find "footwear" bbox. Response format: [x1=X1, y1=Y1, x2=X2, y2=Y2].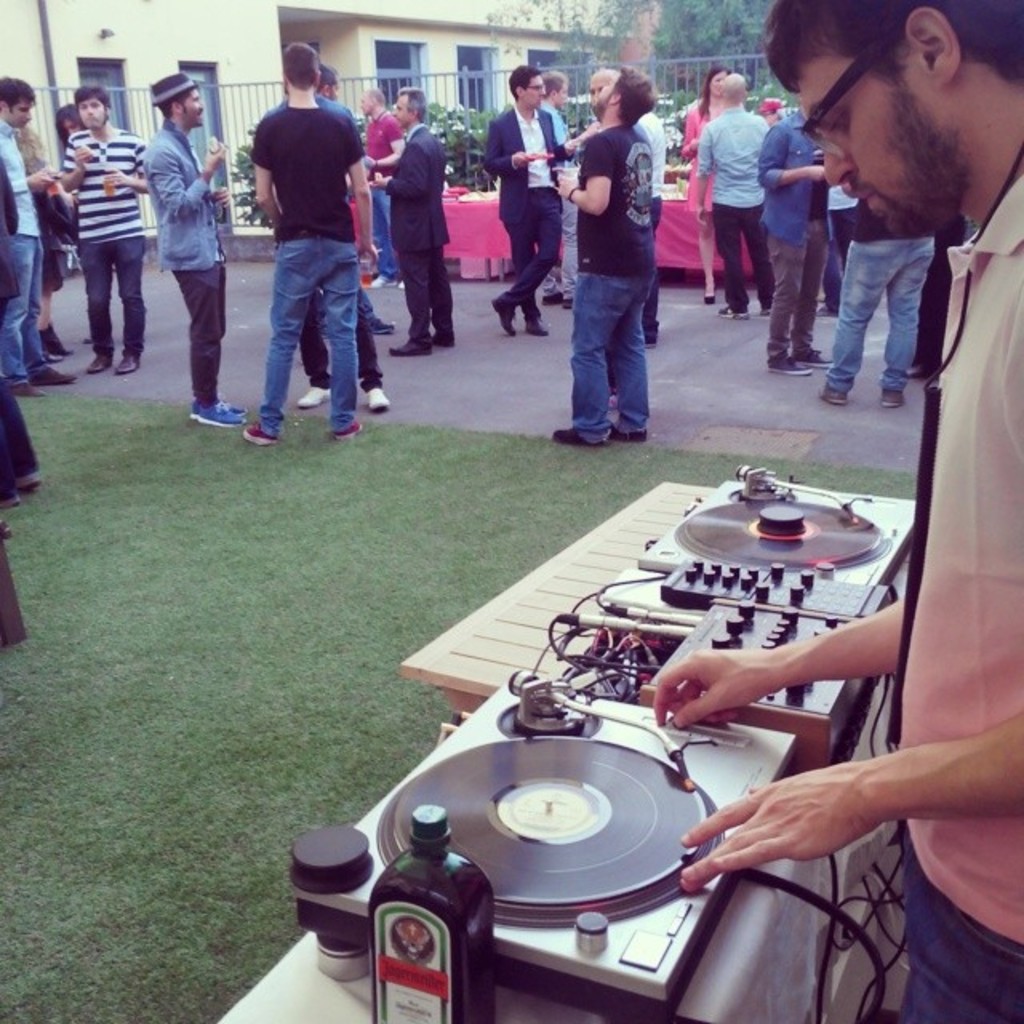
[x1=368, y1=386, x2=387, y2=410].
